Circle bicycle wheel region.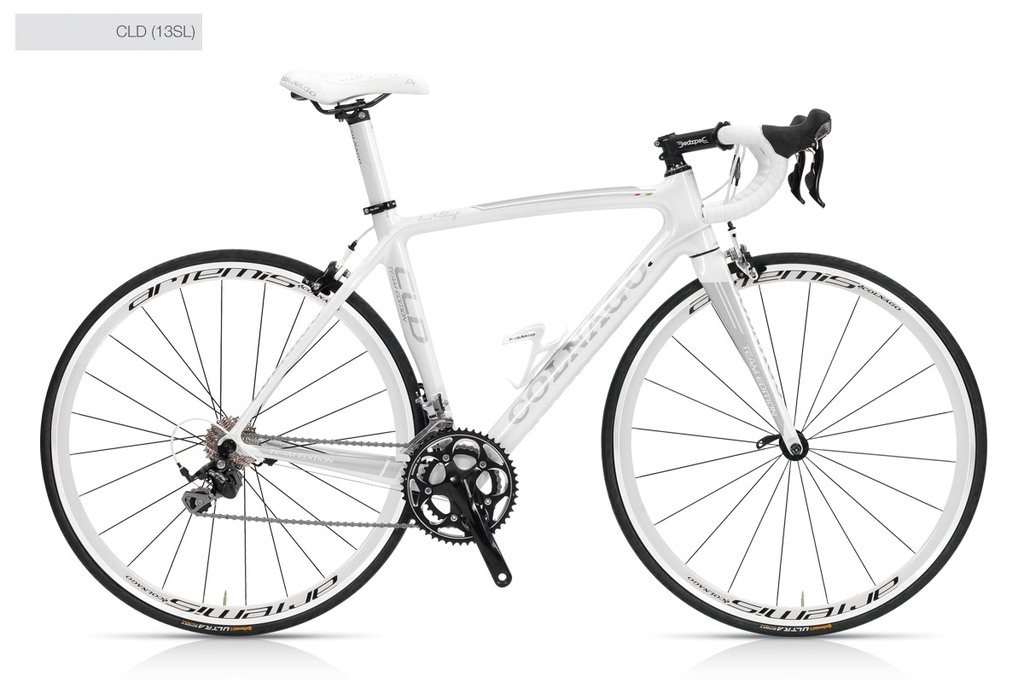
Region: (600,248,985,638).
